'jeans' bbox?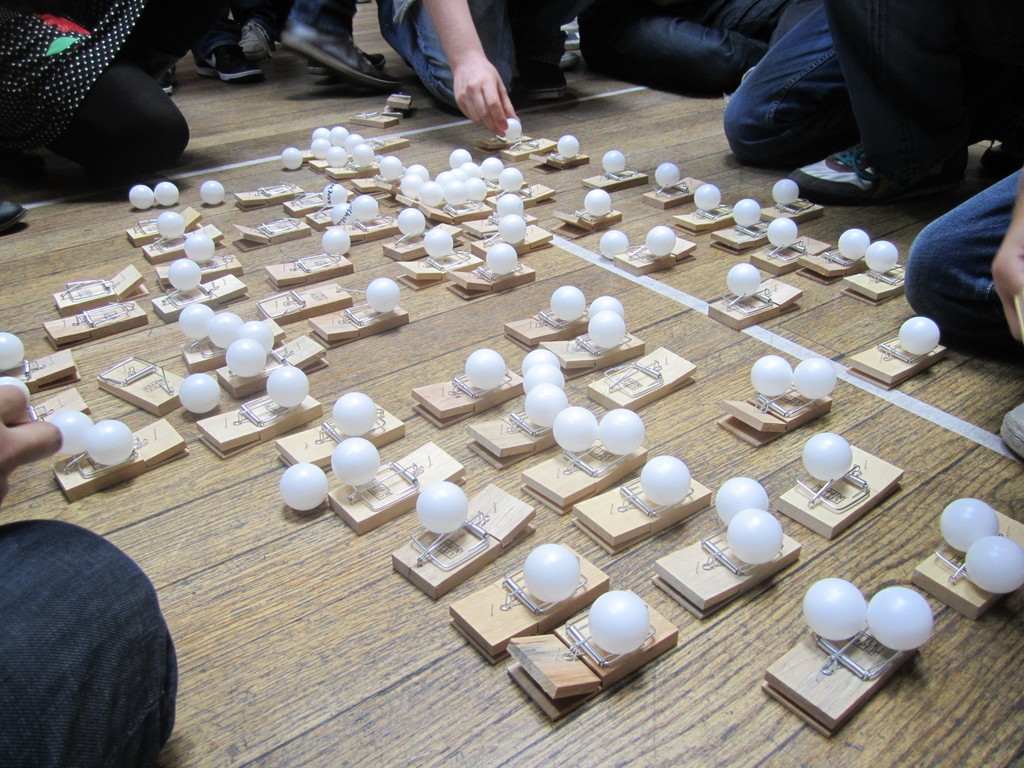
Rect(383, 0, 597, 120)
